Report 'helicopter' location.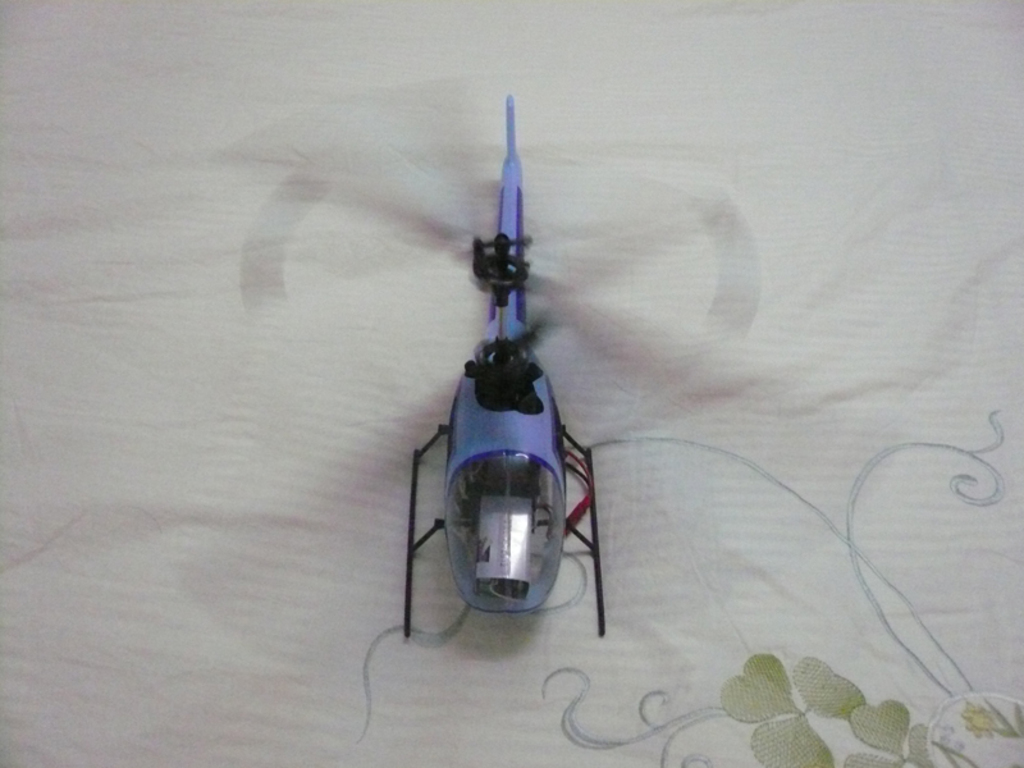
Report: [234, 77, 887, 639].
